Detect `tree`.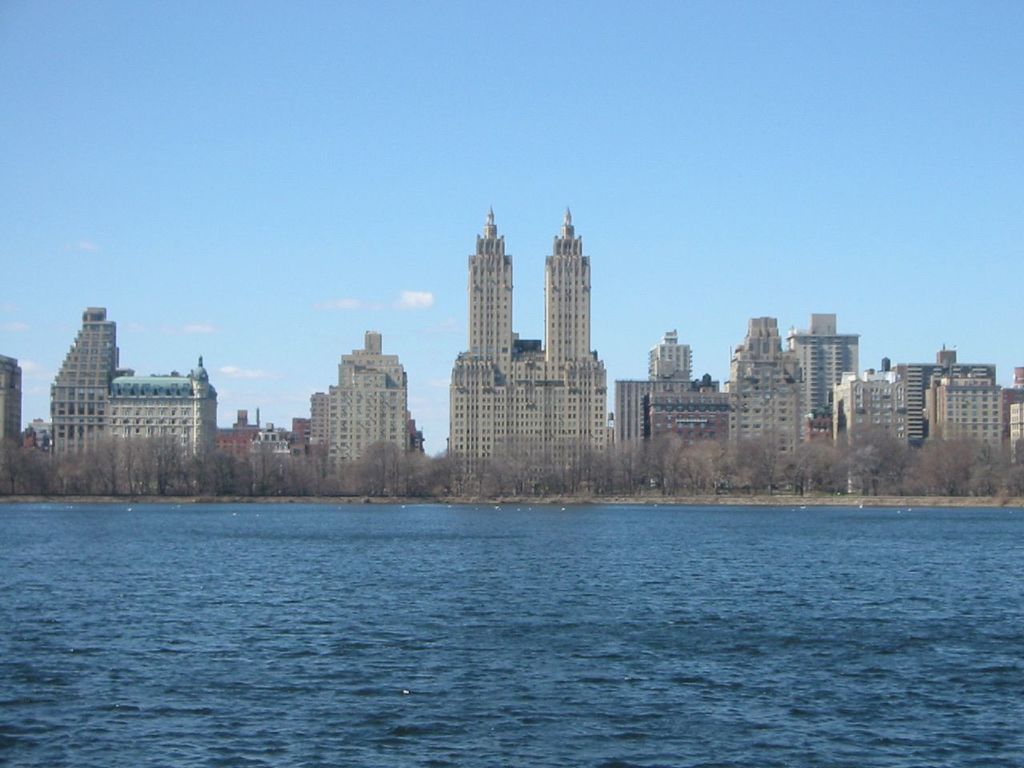
Detected at bbox=(666, 442, 695, 491).
